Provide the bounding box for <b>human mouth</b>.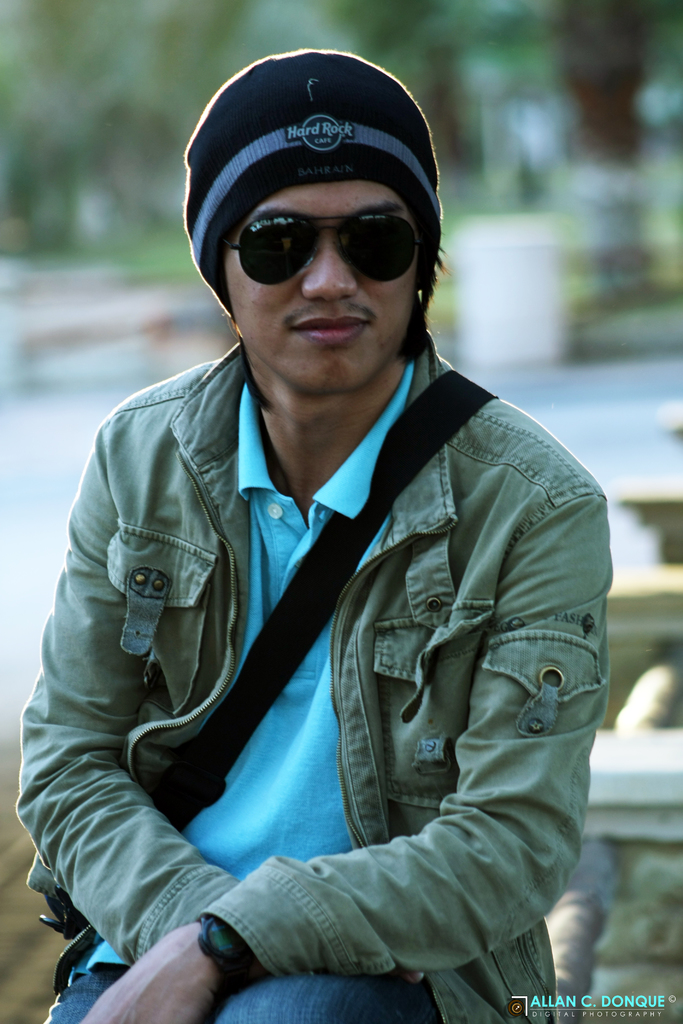
<bbox>295, 308, 367, 350</bbox>.
